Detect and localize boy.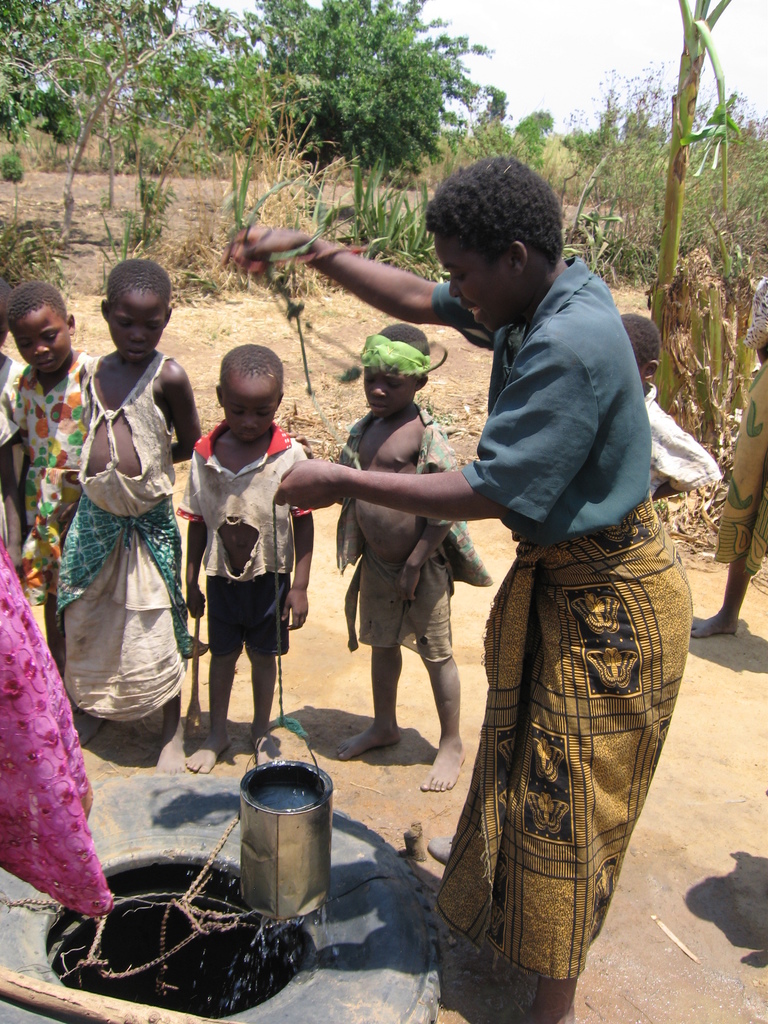
Localized at 331 321 497 798.
